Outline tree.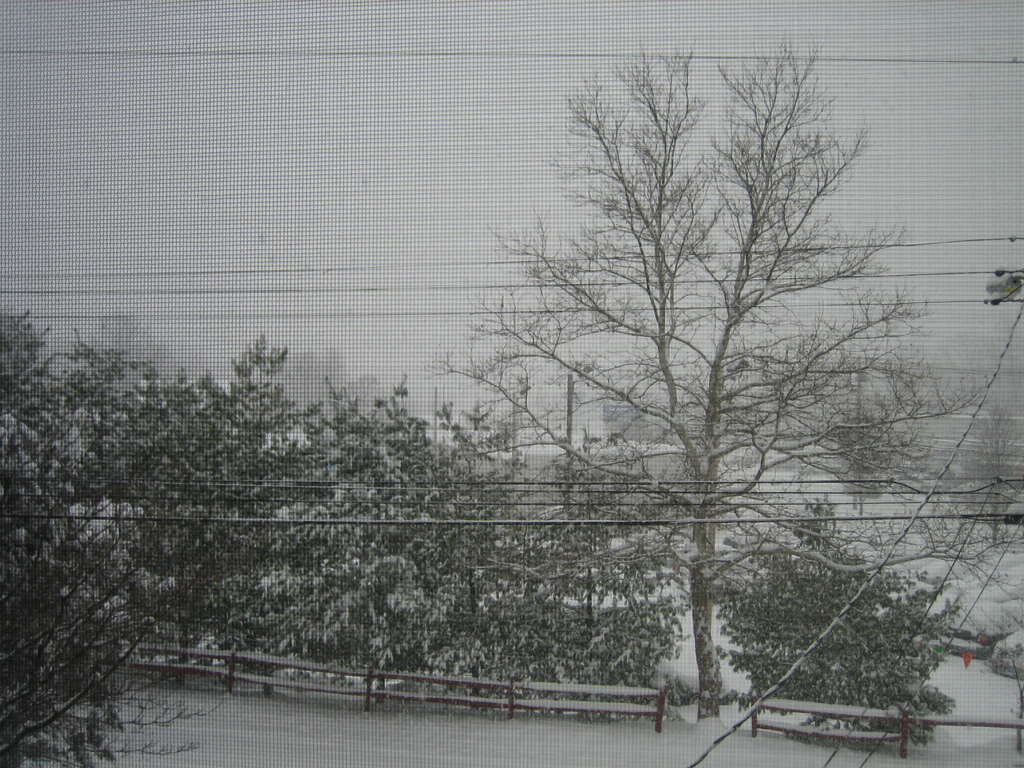
Outline: (809,403,927,504).
